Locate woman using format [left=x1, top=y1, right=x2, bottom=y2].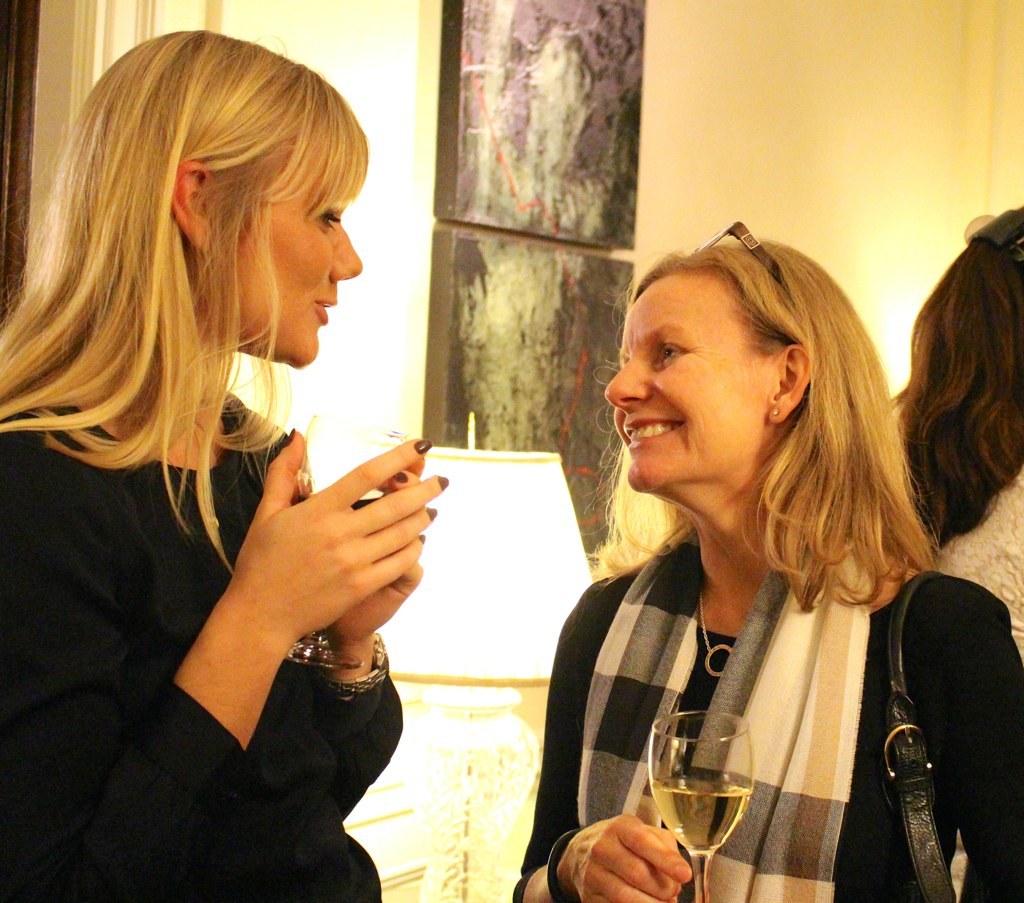
[left=520, top=208, right=994, bottom=902].
